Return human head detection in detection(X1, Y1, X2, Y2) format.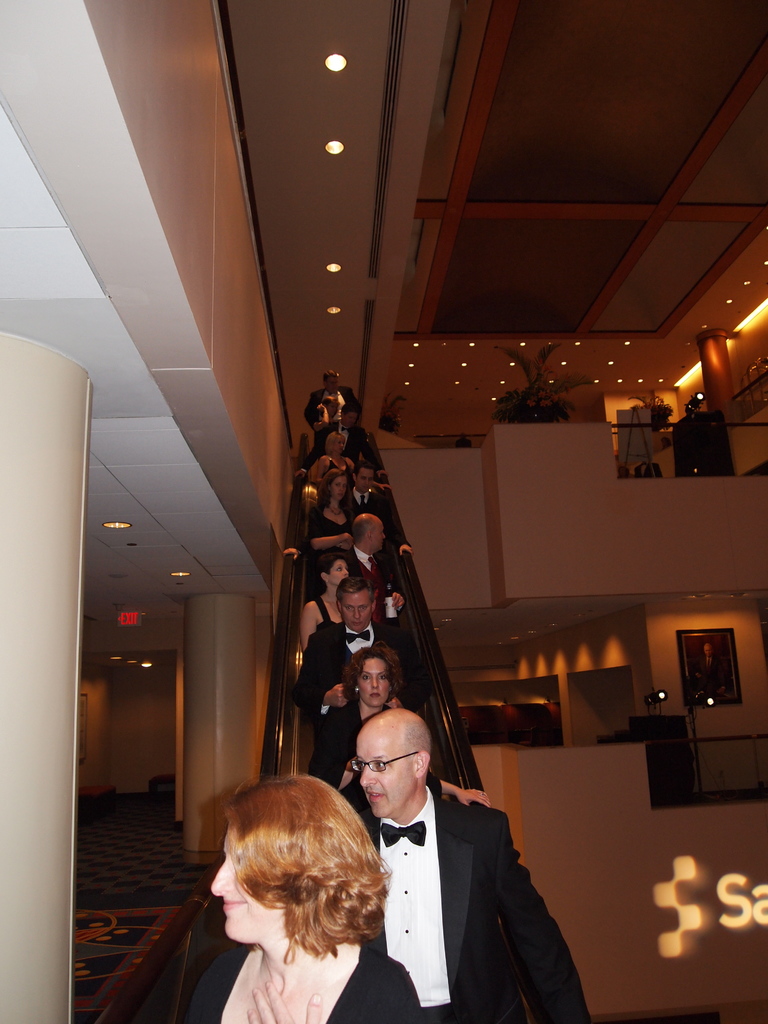
detection(350, 512, 388, 552).
